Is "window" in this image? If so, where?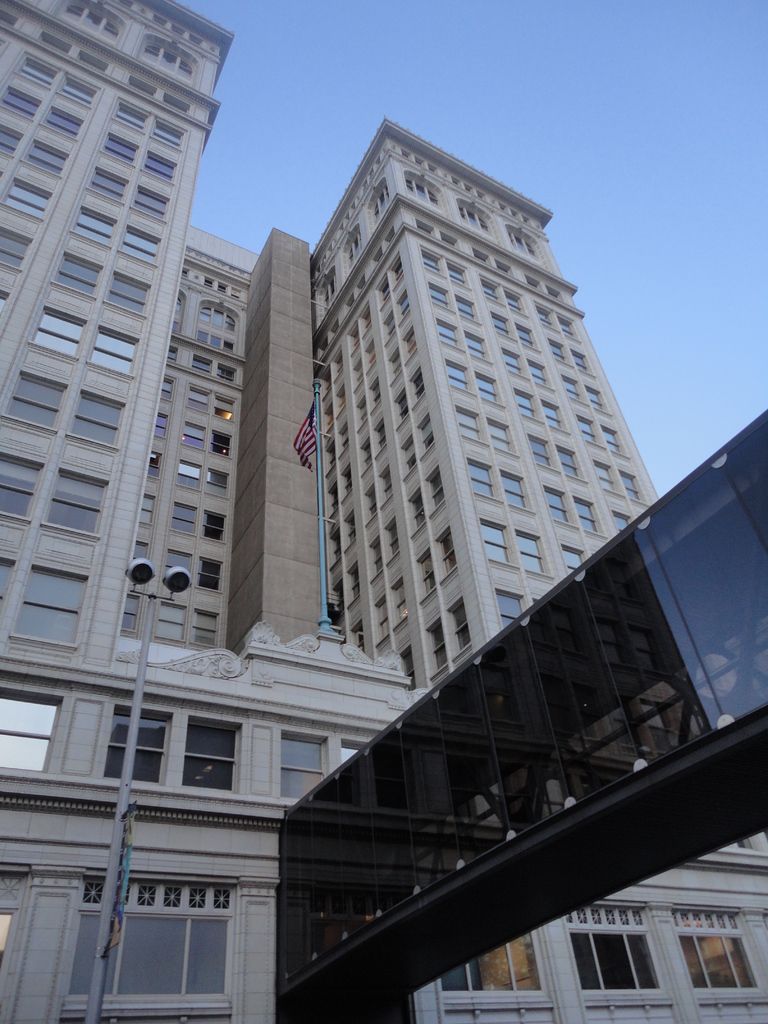
Yes, at Rect(105, 270, 150, 319).
